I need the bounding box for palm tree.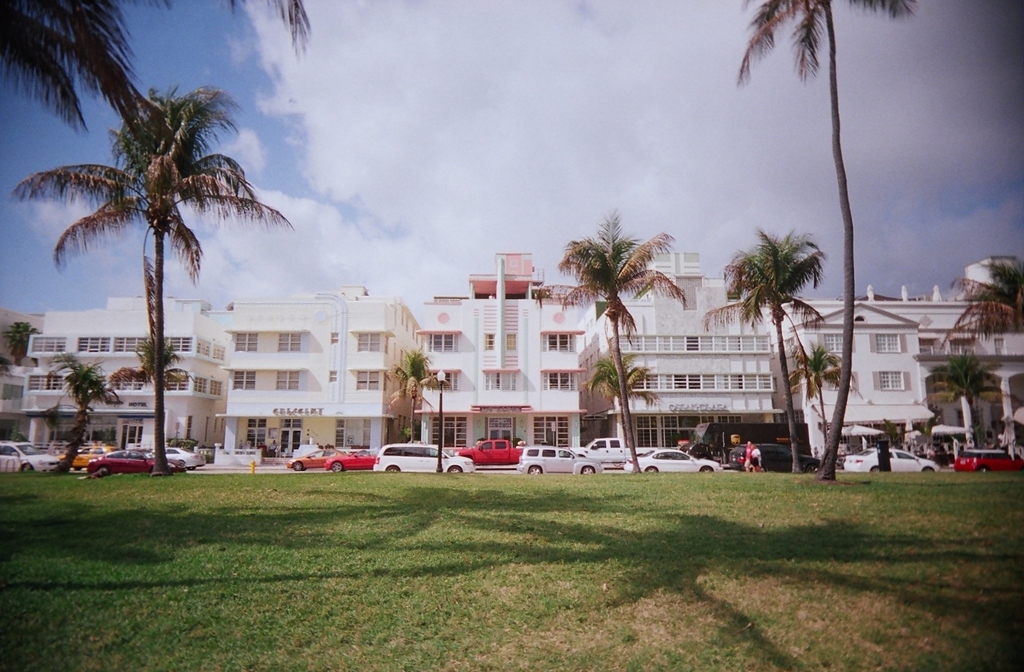
Here it is: <bbox>582, 351, 641, 453</bbox>.
